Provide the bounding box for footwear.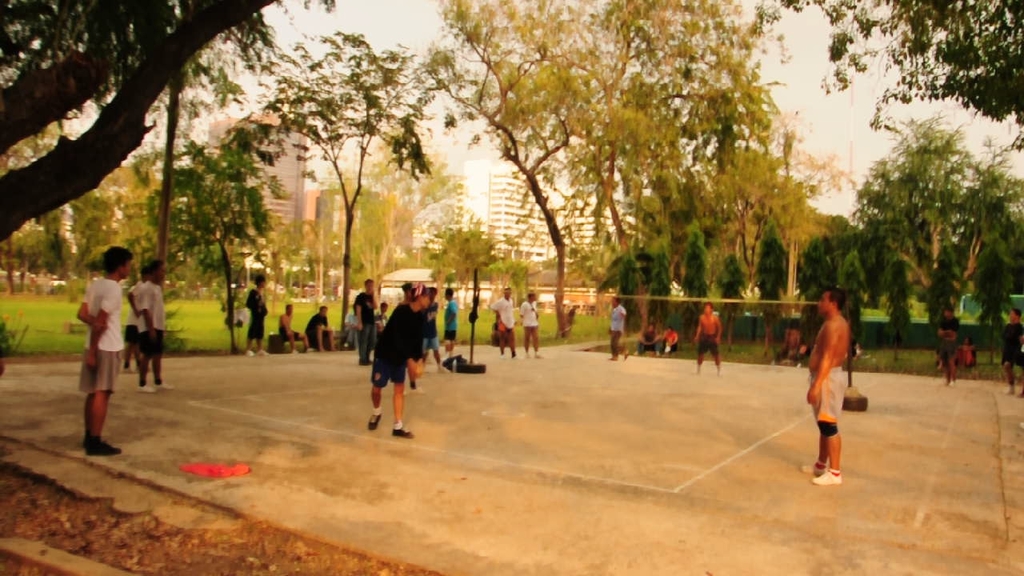
bbox=(151, 378, 175, 388).
